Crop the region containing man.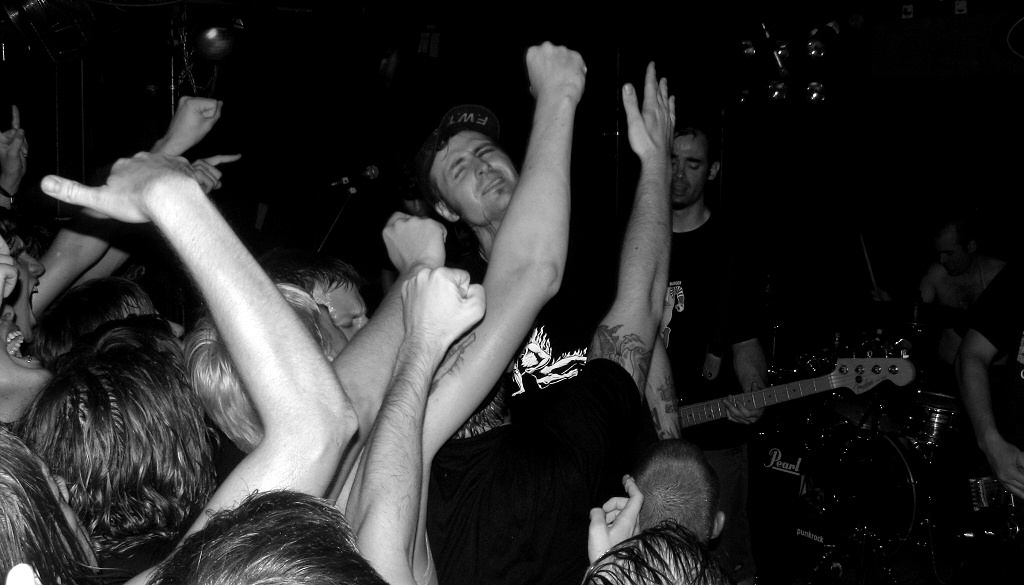
Crop region: 414 112 542 268.
